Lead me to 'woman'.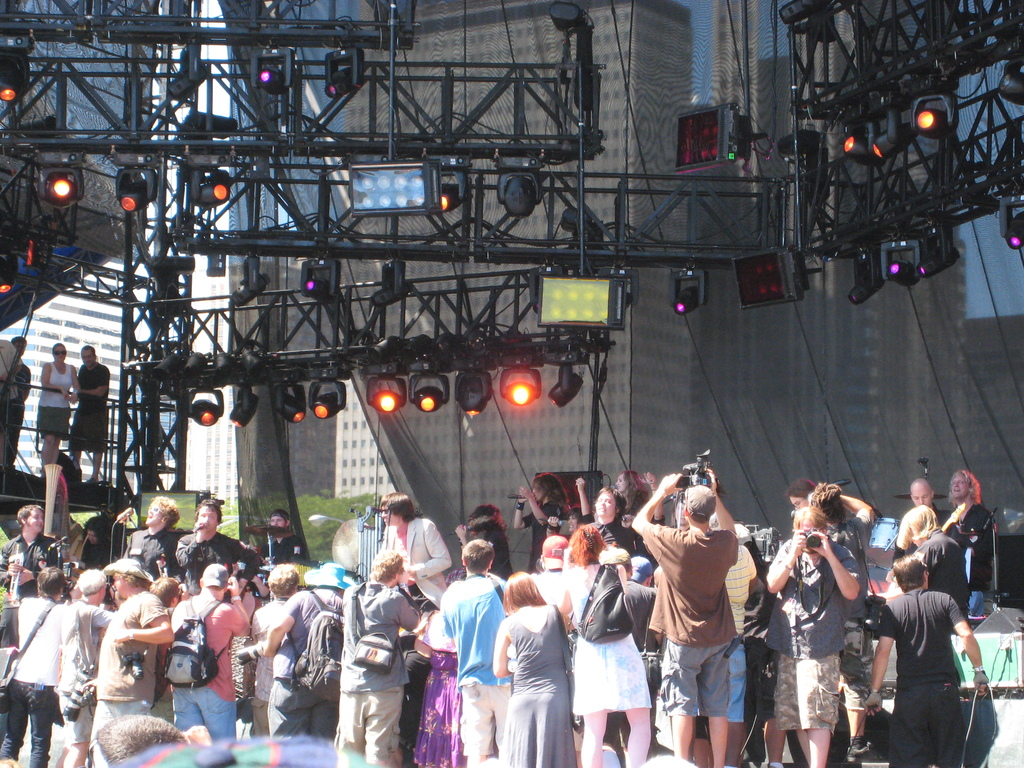
Lead to [x1=492, y1=575, x2=574, y2=767].
